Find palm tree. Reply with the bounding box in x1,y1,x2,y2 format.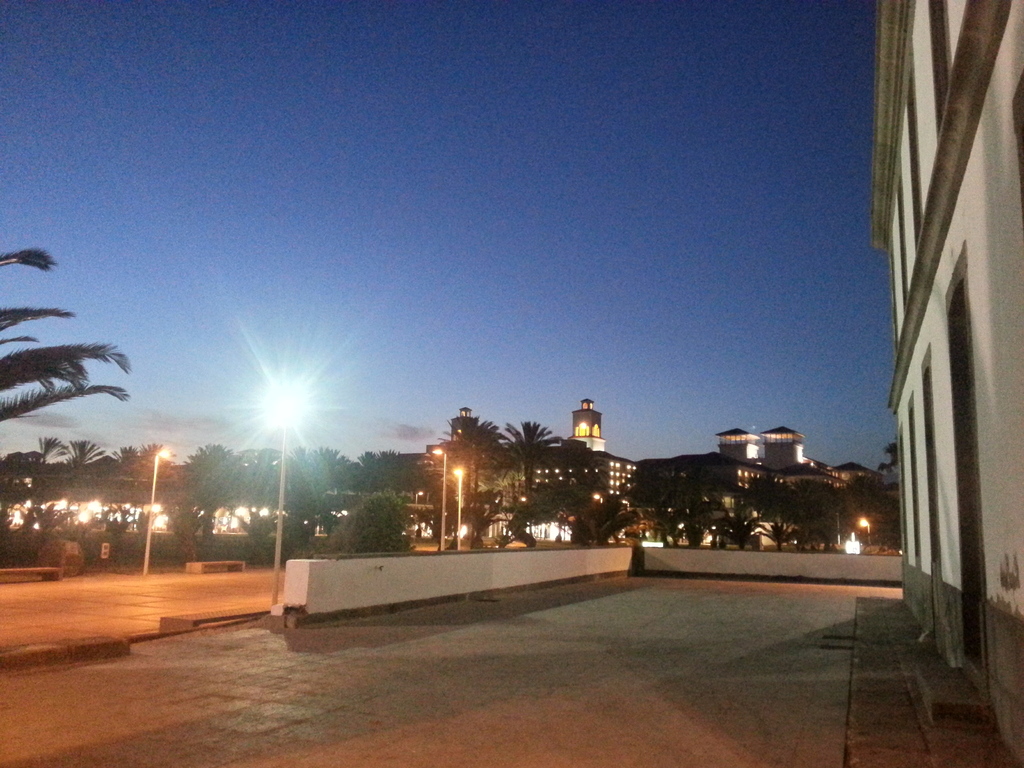
716,506,756,548.
